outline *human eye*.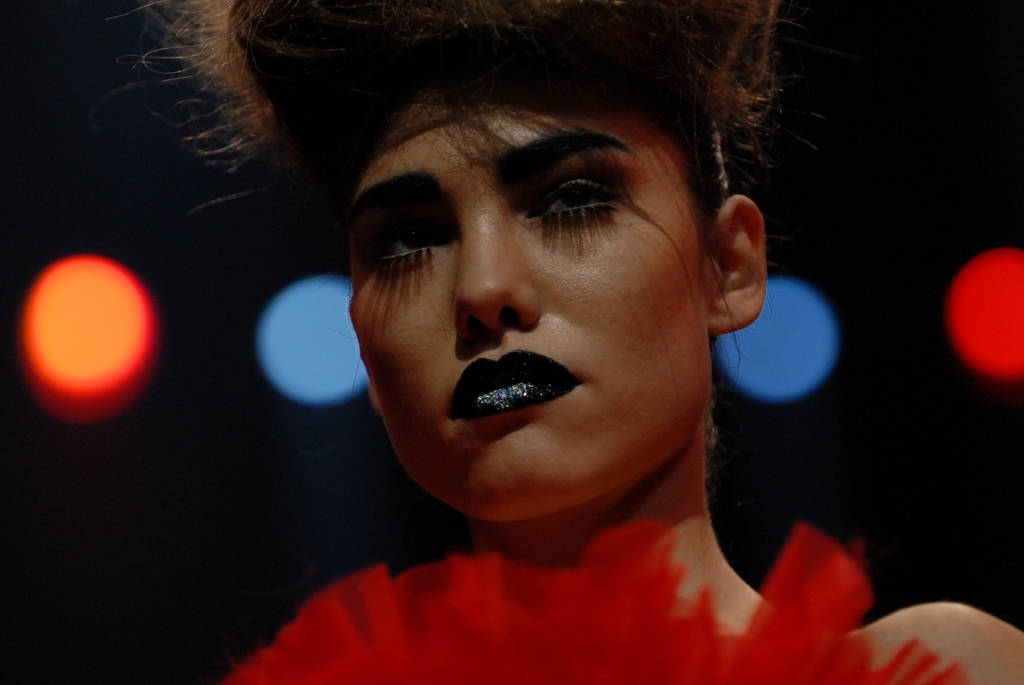
Outline: x1=362 y1=200 x2=449 y2=273.
